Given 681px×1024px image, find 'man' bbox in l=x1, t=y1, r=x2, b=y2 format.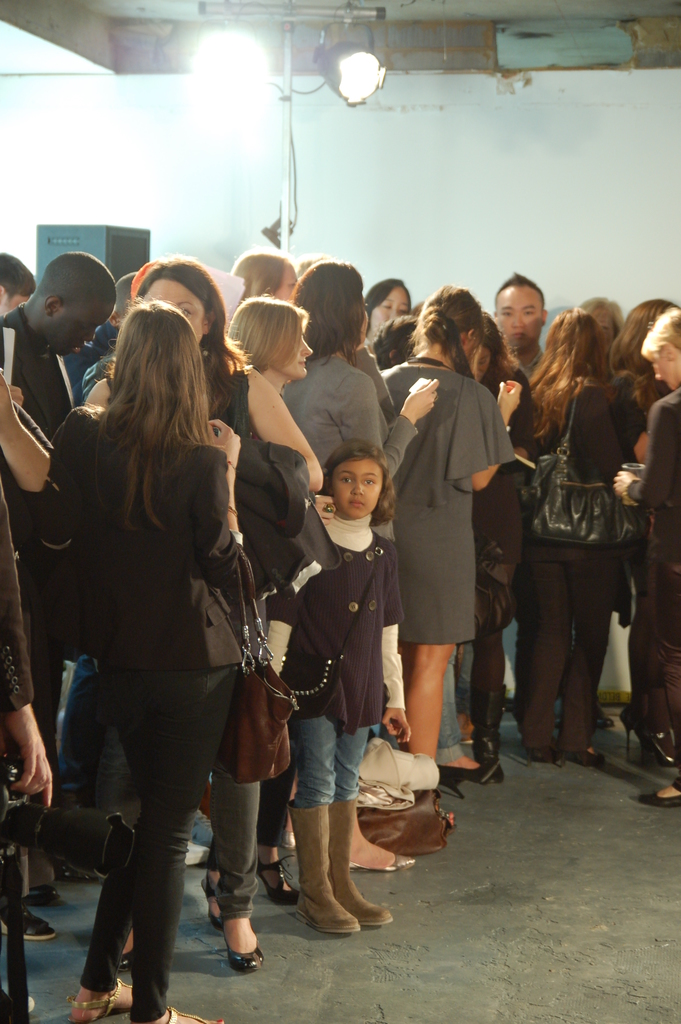
l=490, t=271, r=547, b=372.
